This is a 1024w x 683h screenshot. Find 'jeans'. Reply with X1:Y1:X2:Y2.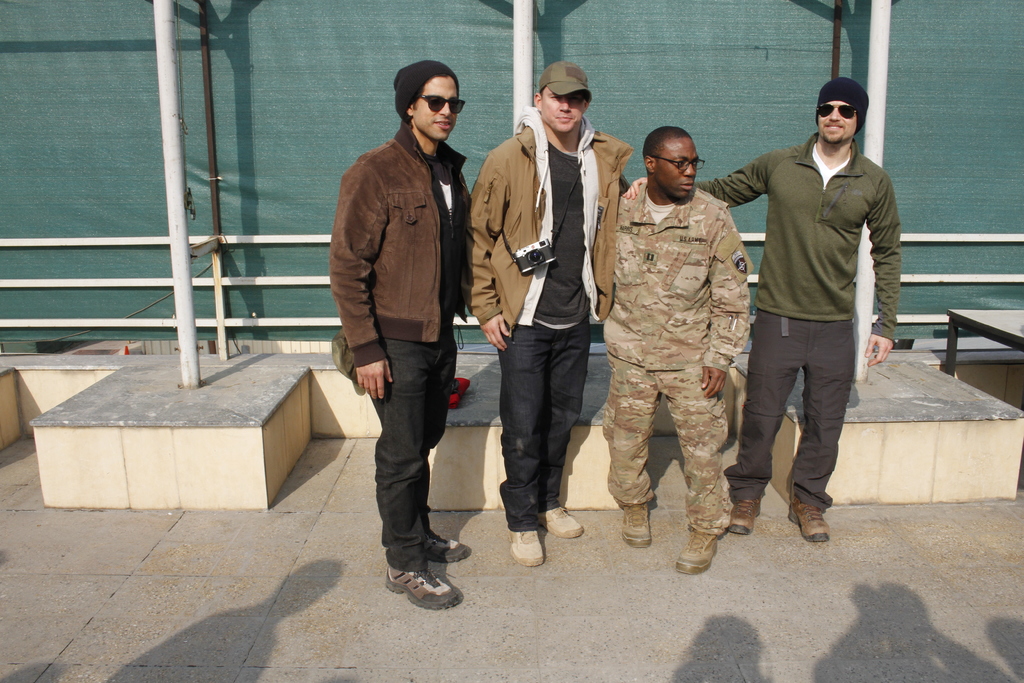
360:334:460:594.
